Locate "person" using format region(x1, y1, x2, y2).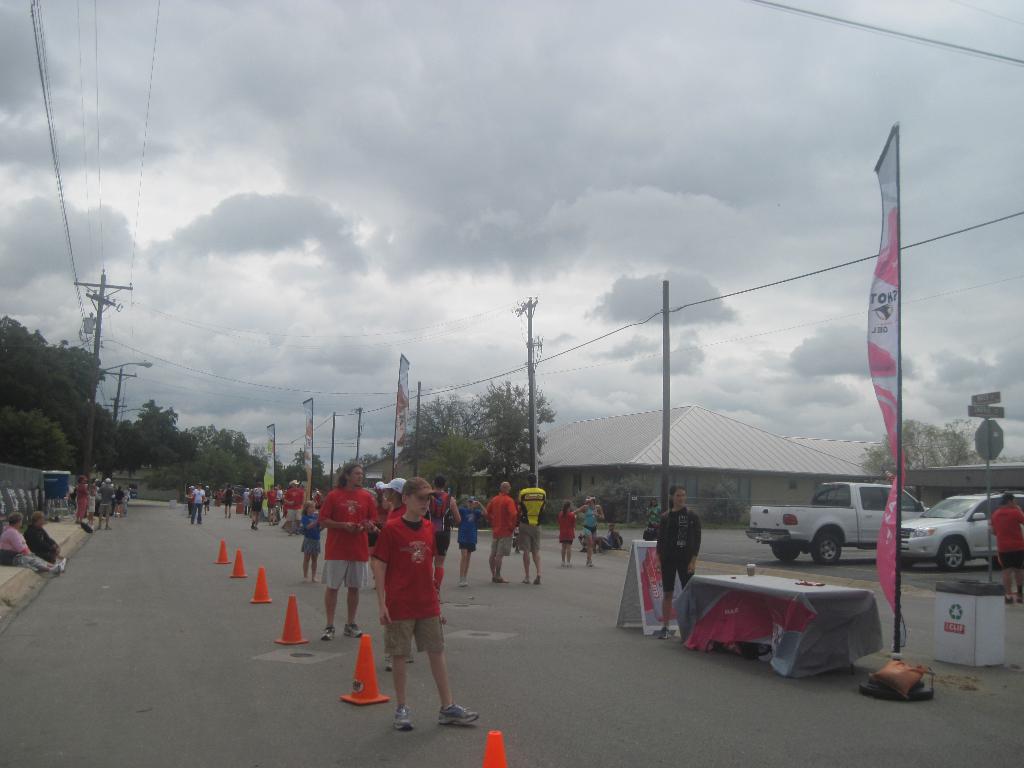
region(605, 518, 625, 552).
